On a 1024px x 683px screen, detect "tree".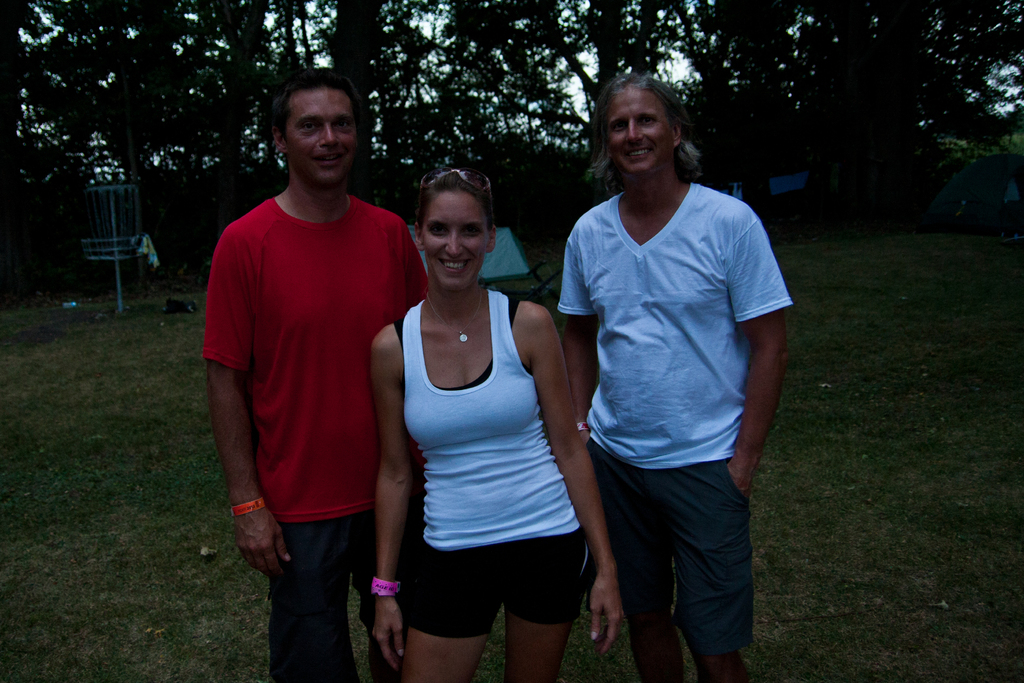
(x1=328, y1=0, x2=382, y2=154).
